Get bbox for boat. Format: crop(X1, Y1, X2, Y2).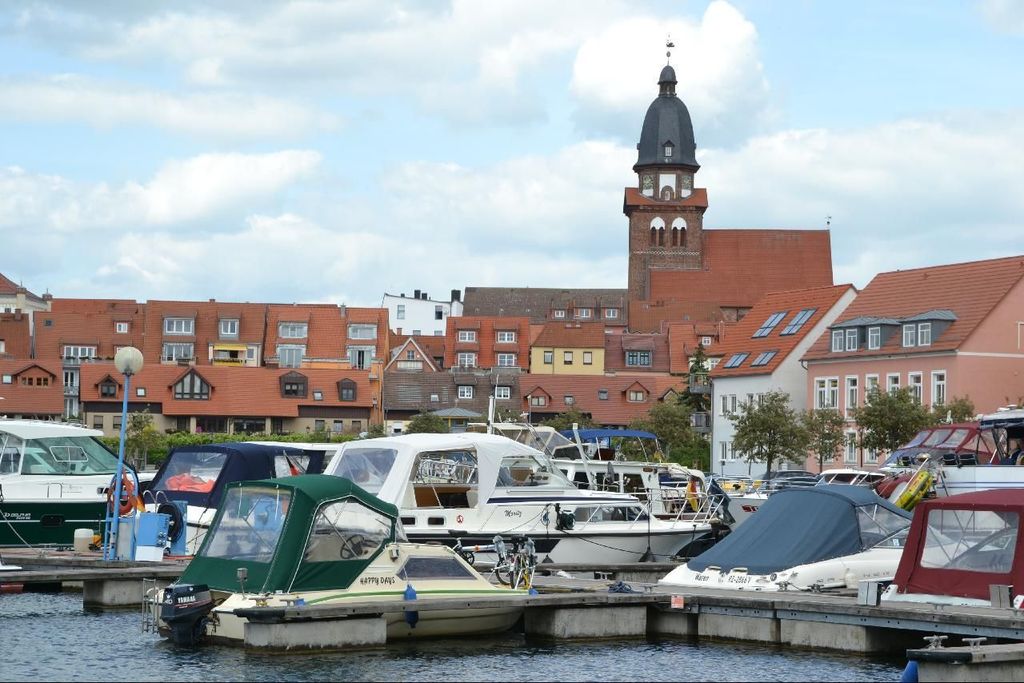
crop(895, 425, 1021, 464).
